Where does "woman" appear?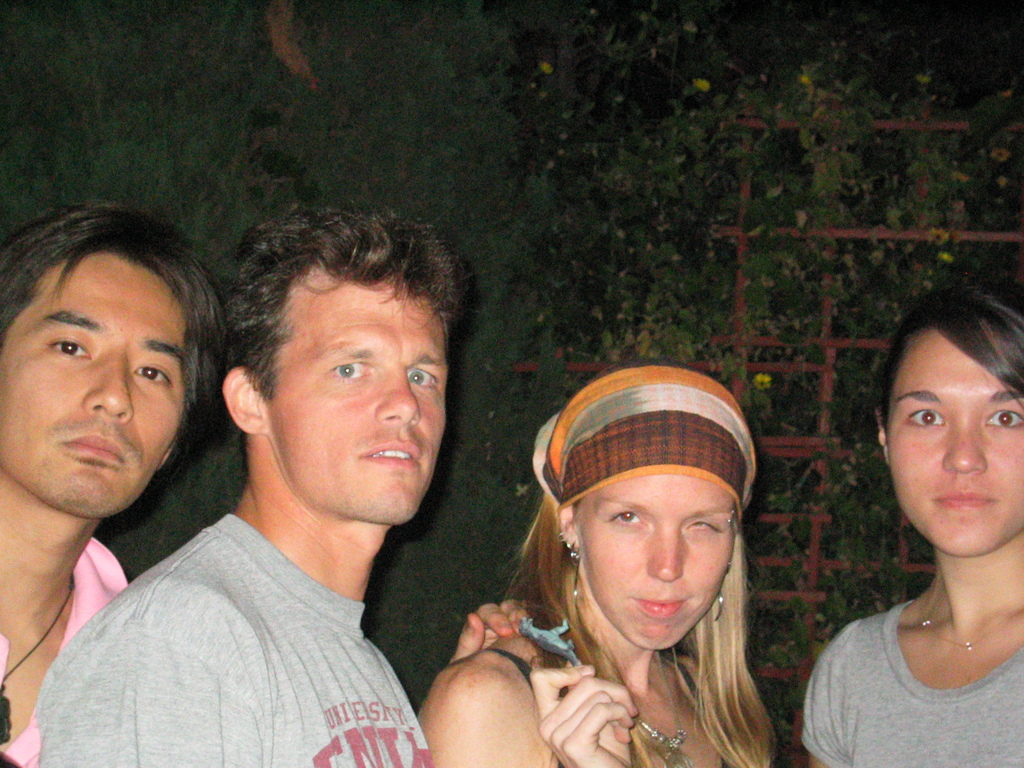
Appears at [left=800, top=259, right=1023, bottom=767].
